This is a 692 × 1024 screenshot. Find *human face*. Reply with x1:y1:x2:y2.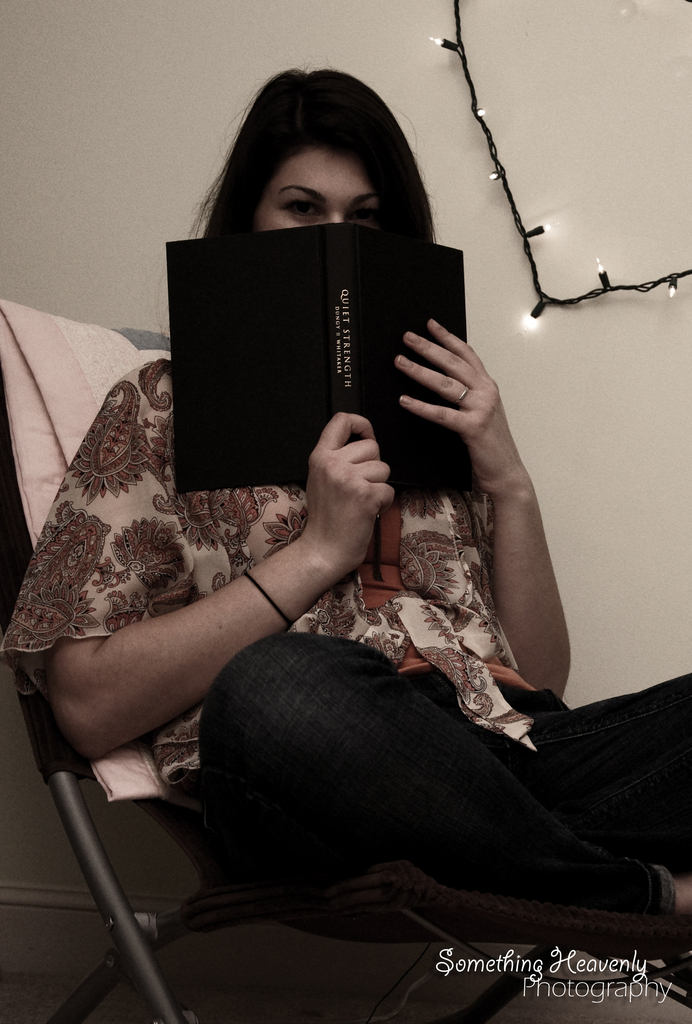
251:147:384:237.
